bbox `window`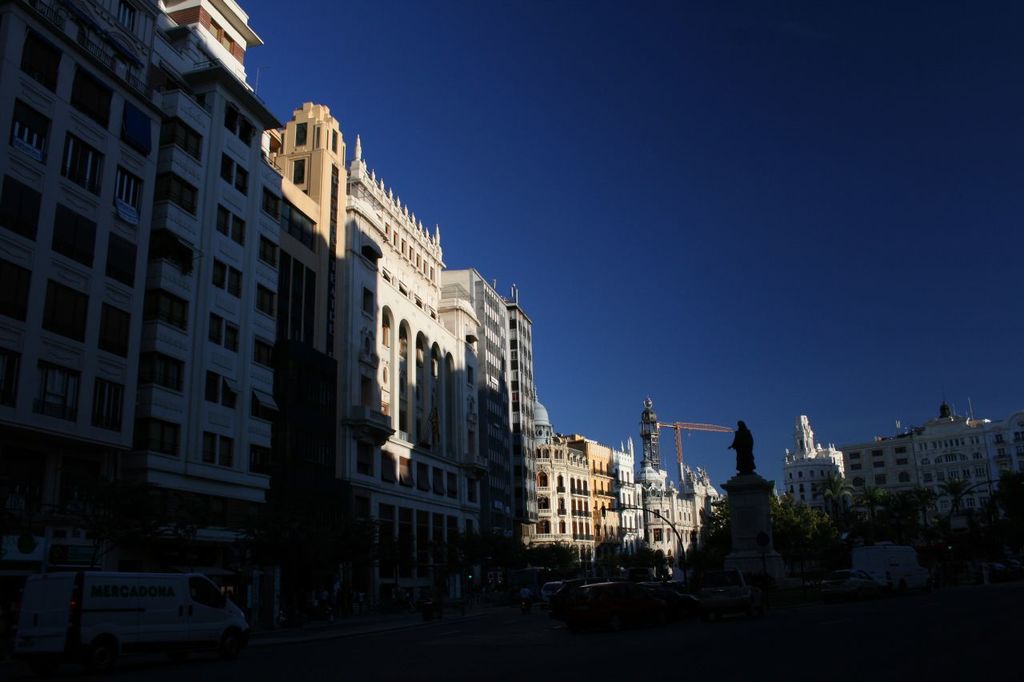
466:477:474:500
